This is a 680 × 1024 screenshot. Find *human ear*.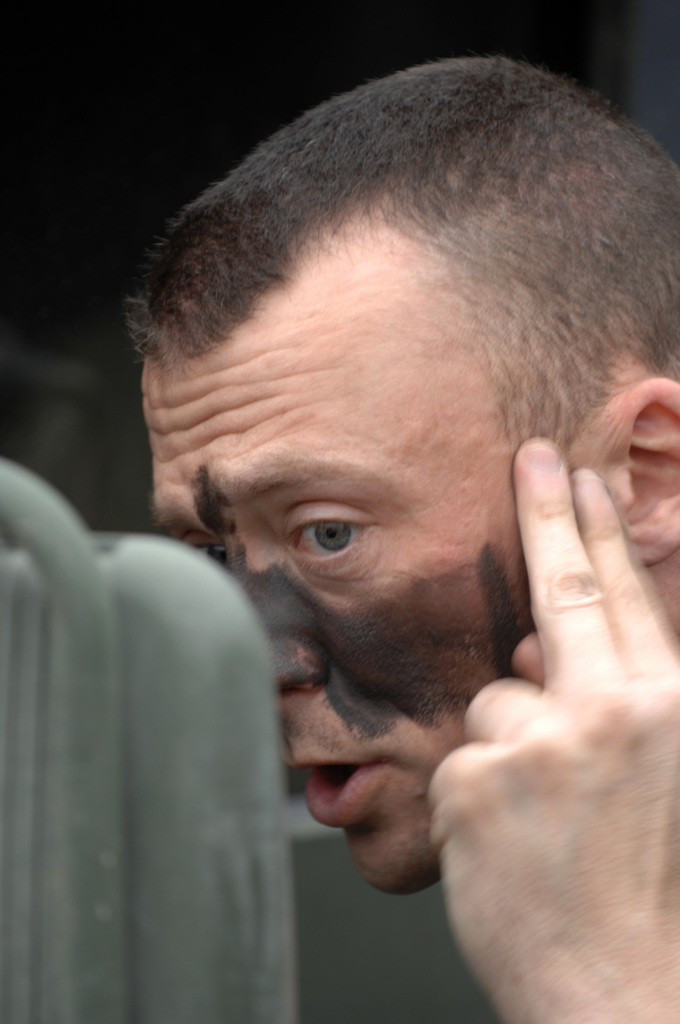
Bounding box: 606, 382, 679, 563.
